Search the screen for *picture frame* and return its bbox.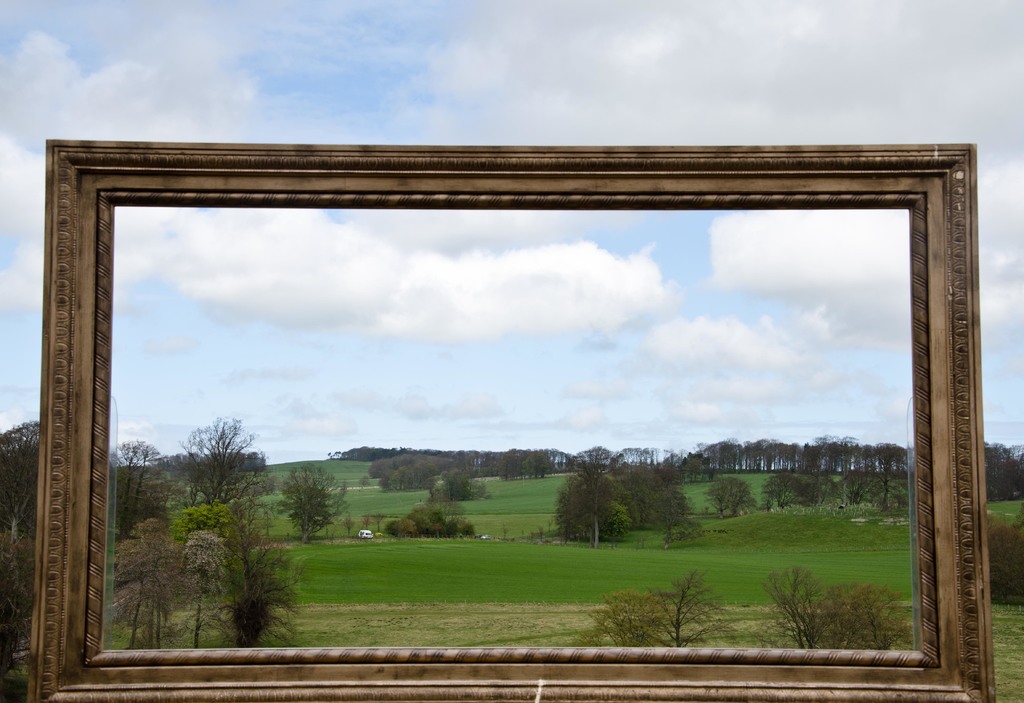
Found: <box>26,139,995,702</box>.
